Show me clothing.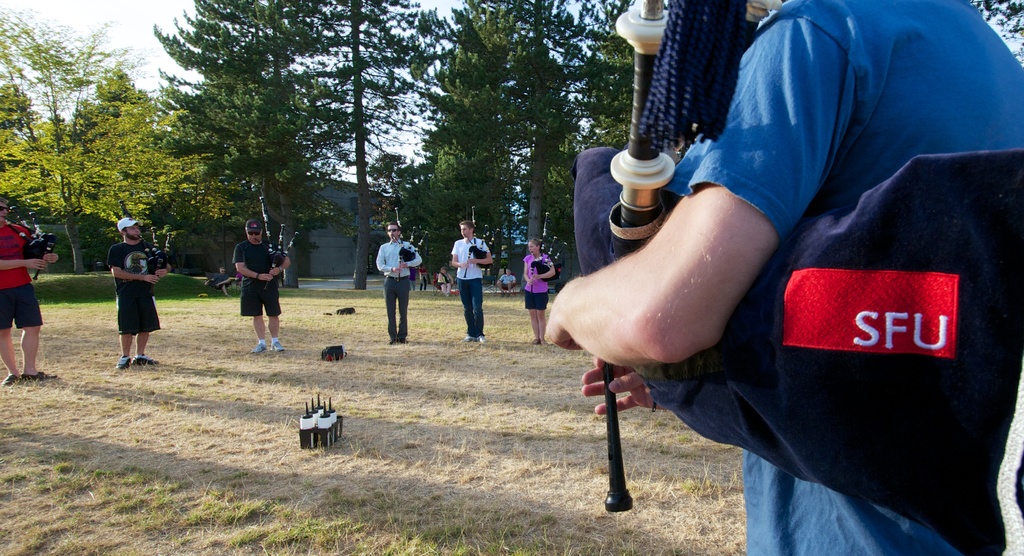
clothing is here: BBox(453, 239, 487, 333).
